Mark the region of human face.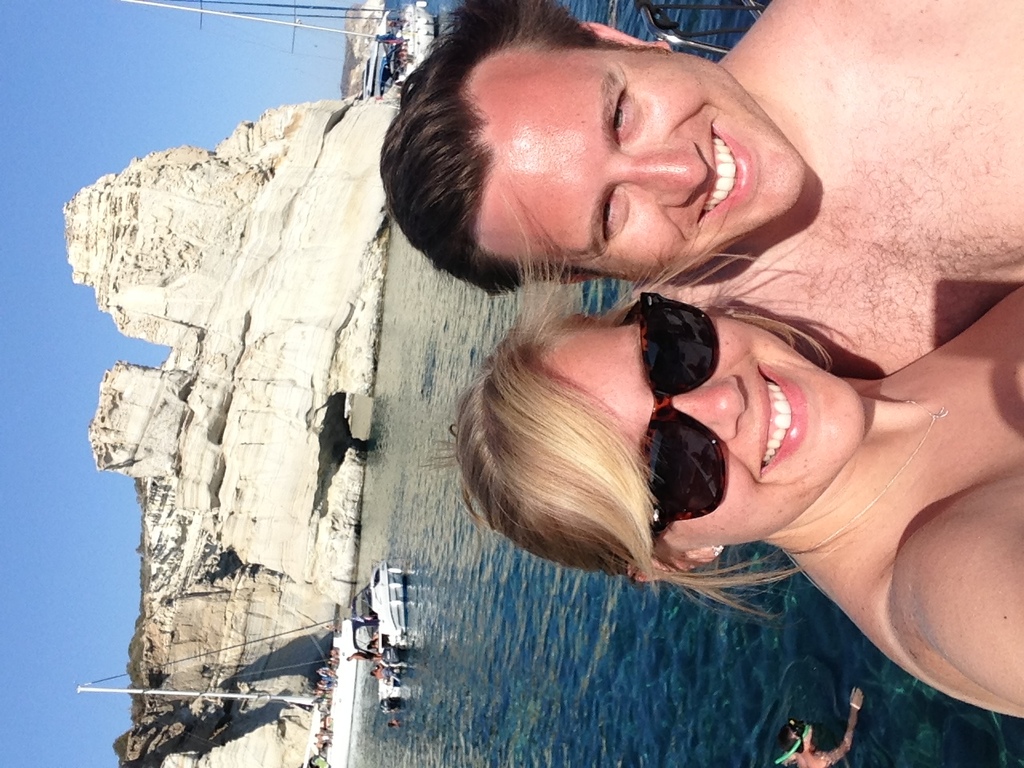
Region: [x1=538, y1=314, x2=866, y2=554].
